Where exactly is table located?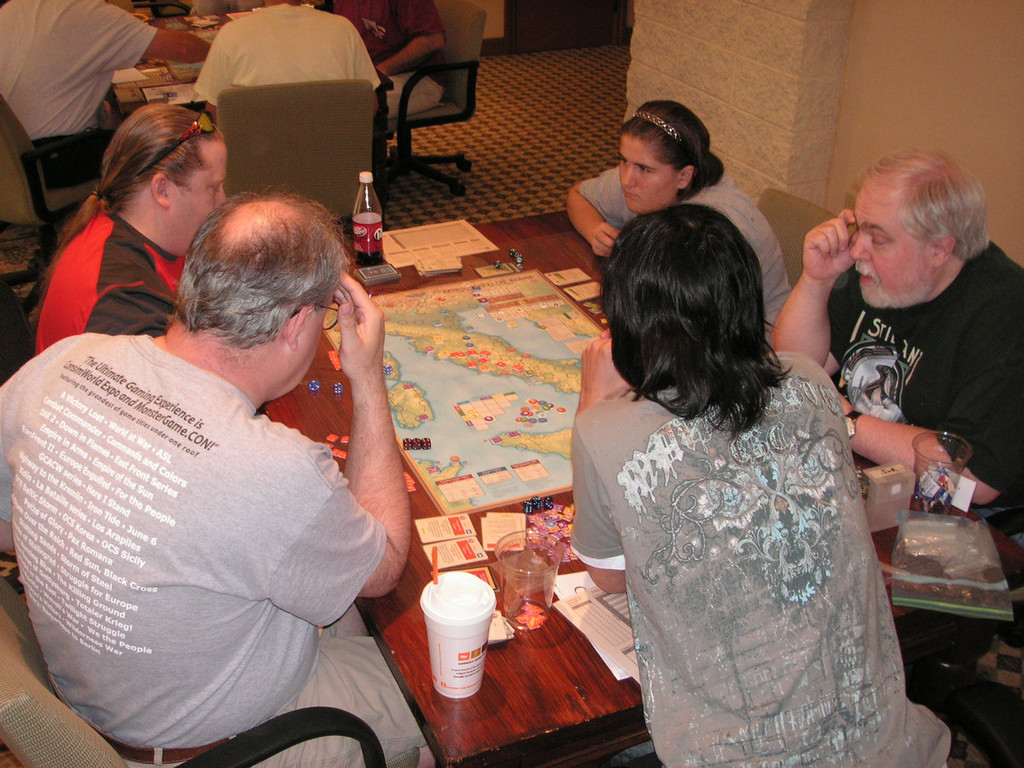
Its bounding box is {"left": 262, "top": 212, "right": 1023, "bottom": 767}.
